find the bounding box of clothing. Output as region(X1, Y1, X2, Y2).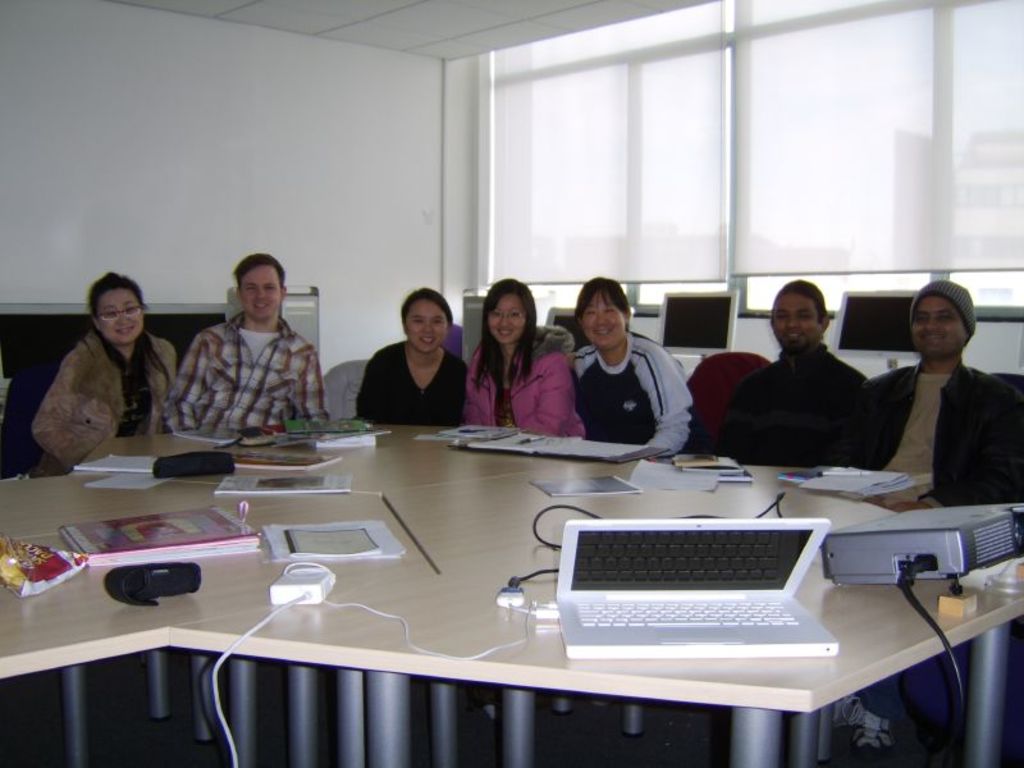
region(694, 352, 886, 480).
